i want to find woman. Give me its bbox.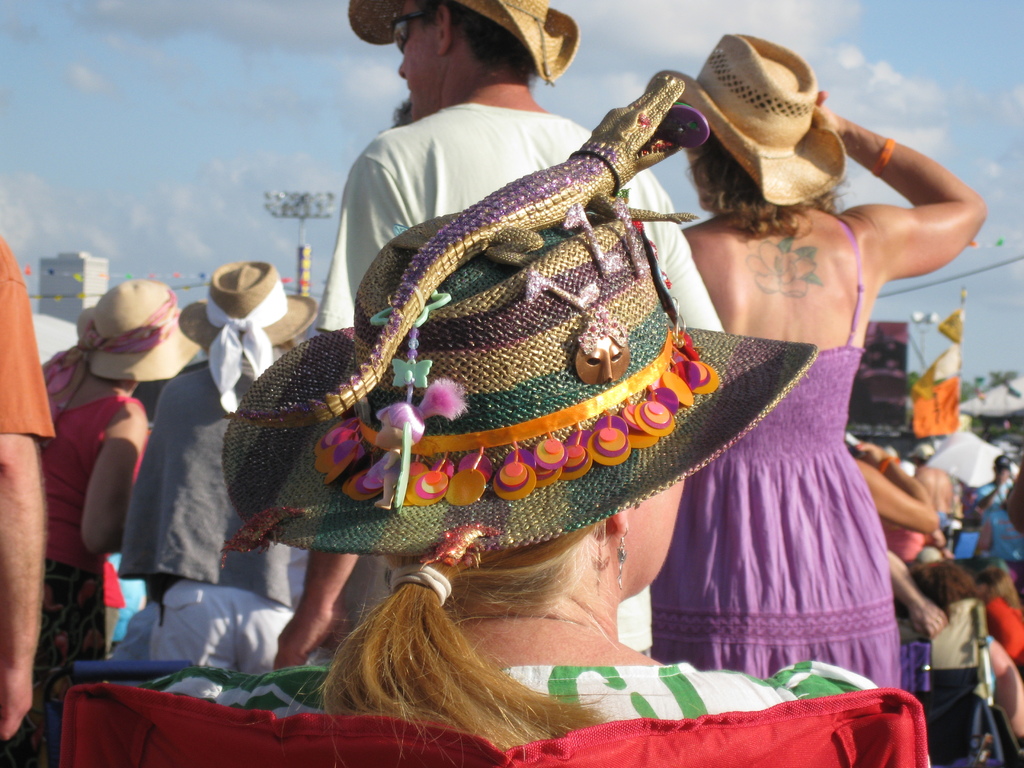
x1=645 y1=33 x2=986 y2=695.
